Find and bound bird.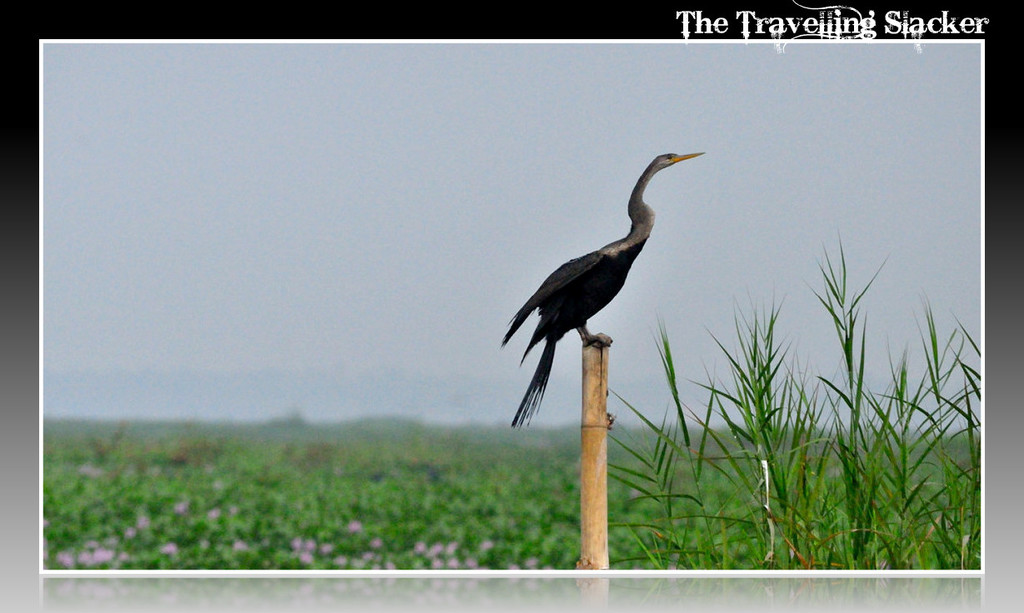
Bound: 510,144,711,403.
